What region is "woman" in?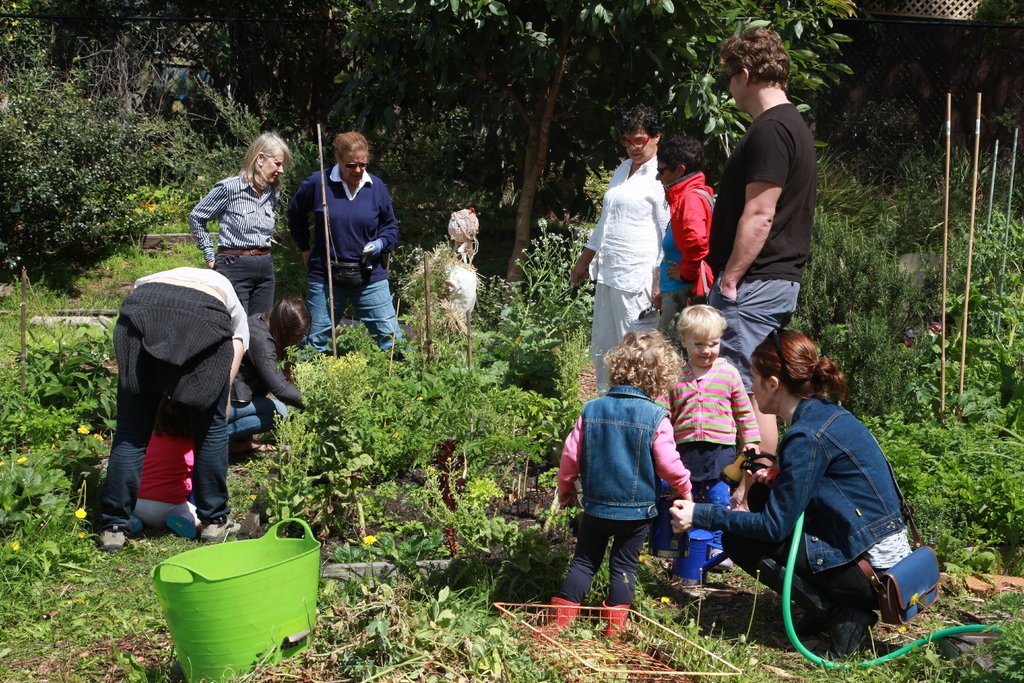
[left=716, top=313, right=925, bottom=671].
